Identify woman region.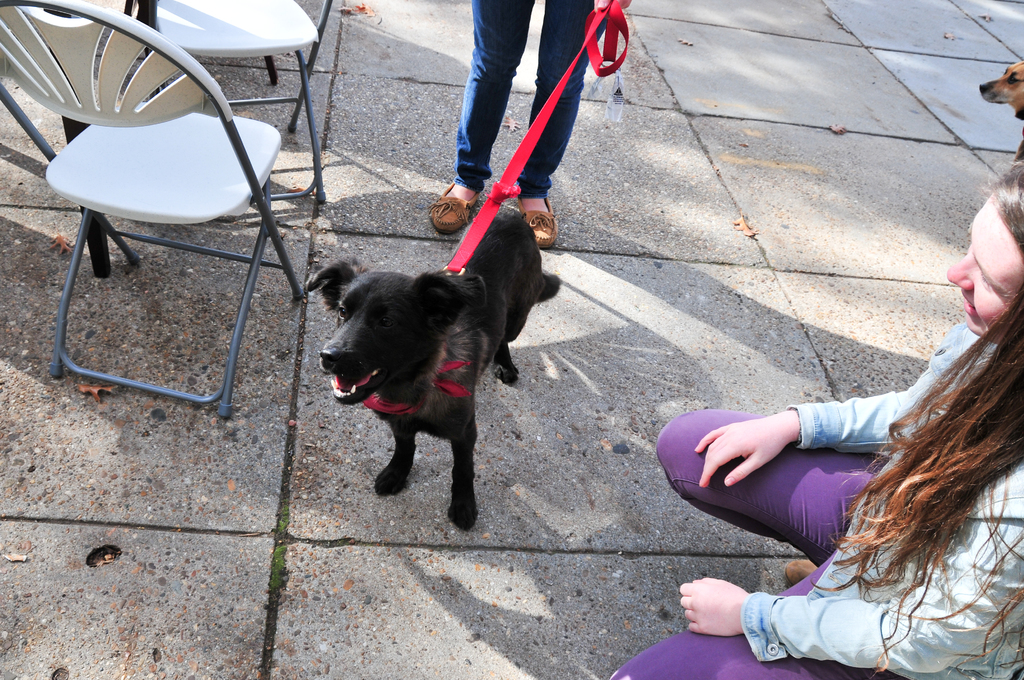
Region: <region>609, 163, 1023, 679</region>.
